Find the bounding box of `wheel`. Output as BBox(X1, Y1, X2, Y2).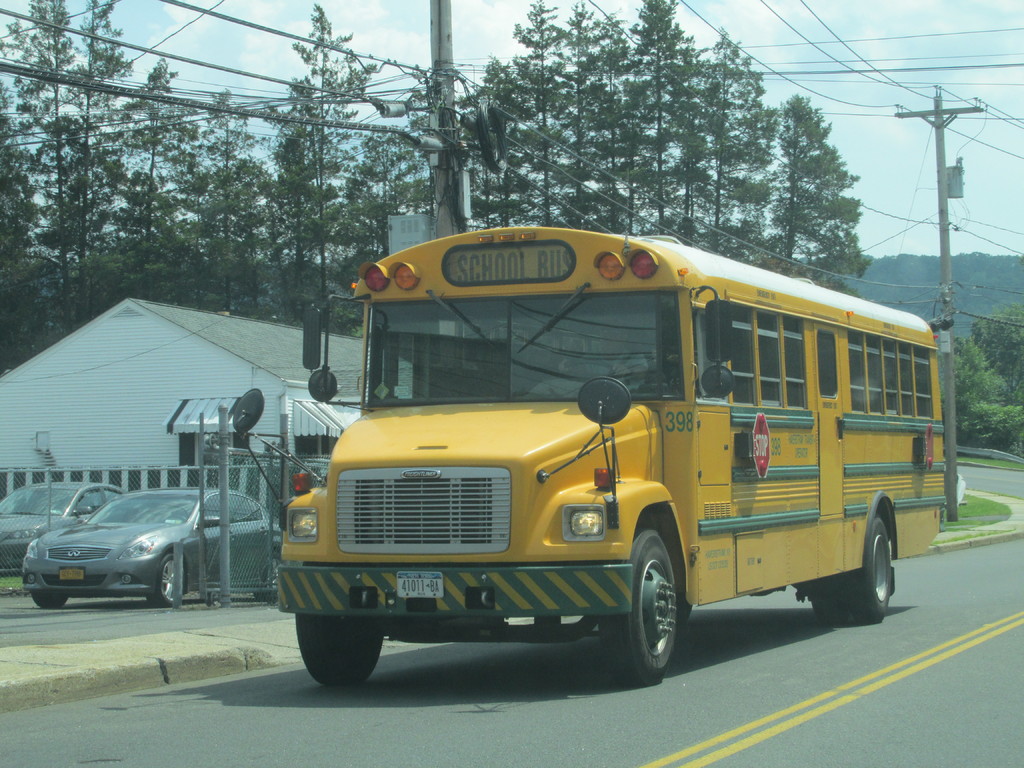
BBox(561, 359, 624, 378).
